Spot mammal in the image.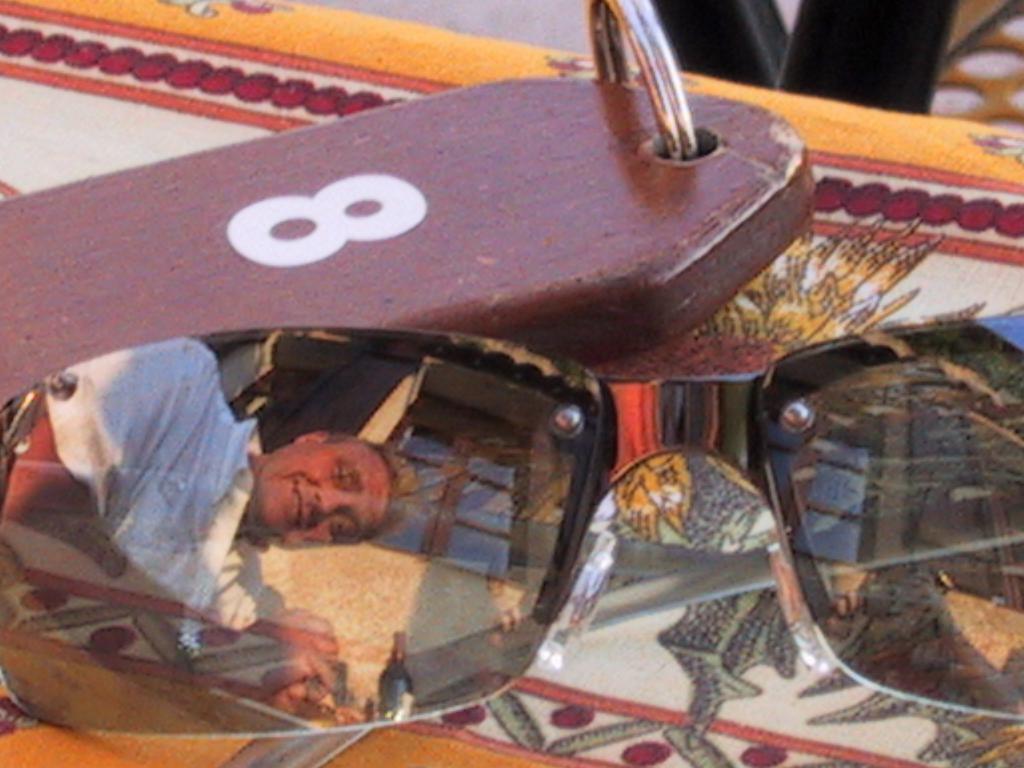
mammal found at <bbox>0, 351, 453, 744</bbox>.
